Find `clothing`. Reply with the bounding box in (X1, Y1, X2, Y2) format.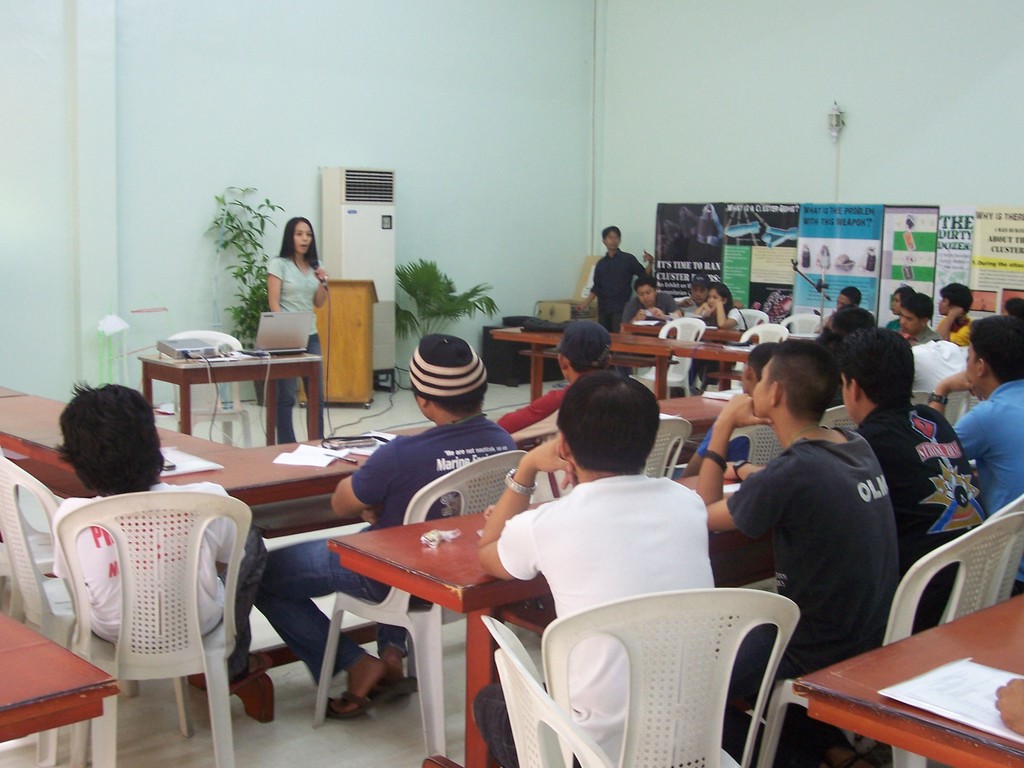
(591, 248, 647, 326).
